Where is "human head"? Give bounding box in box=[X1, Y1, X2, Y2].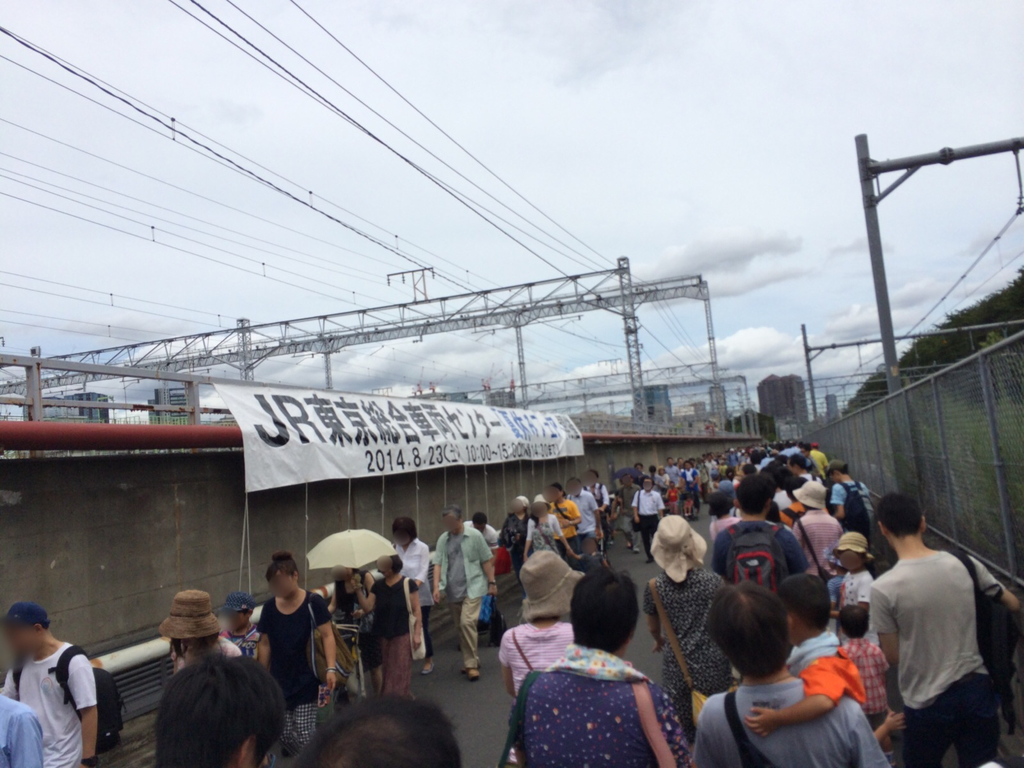
box=[829, 531, 877, 577].
